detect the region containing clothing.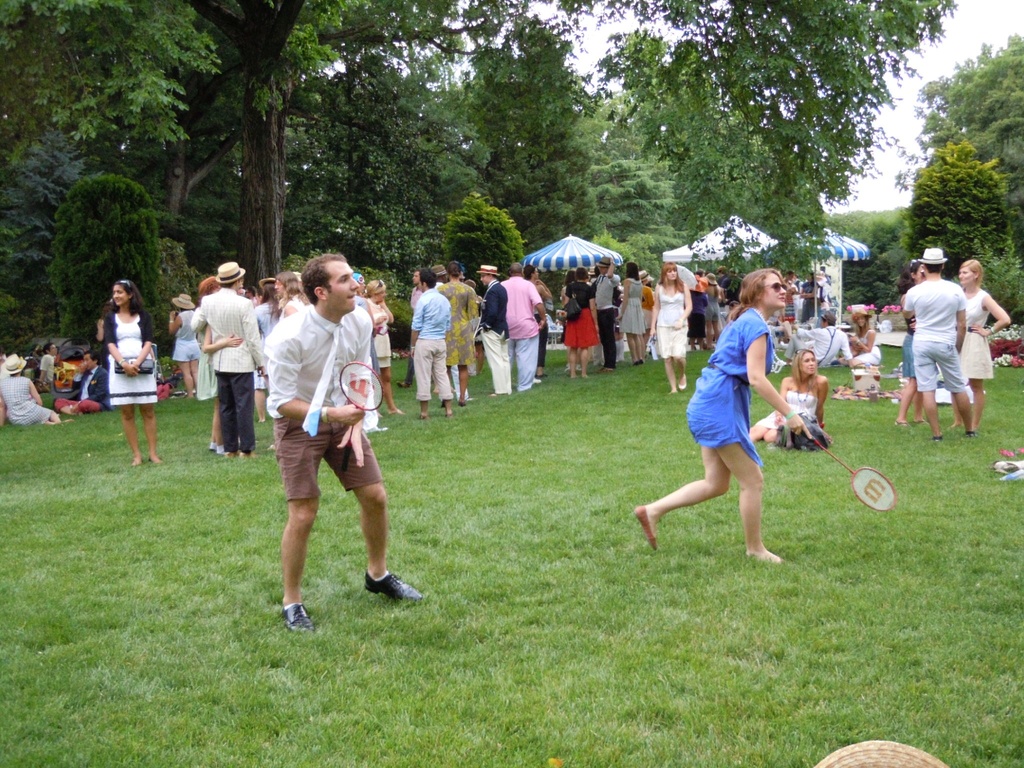
bbox=(696, 281, 721, 327).
